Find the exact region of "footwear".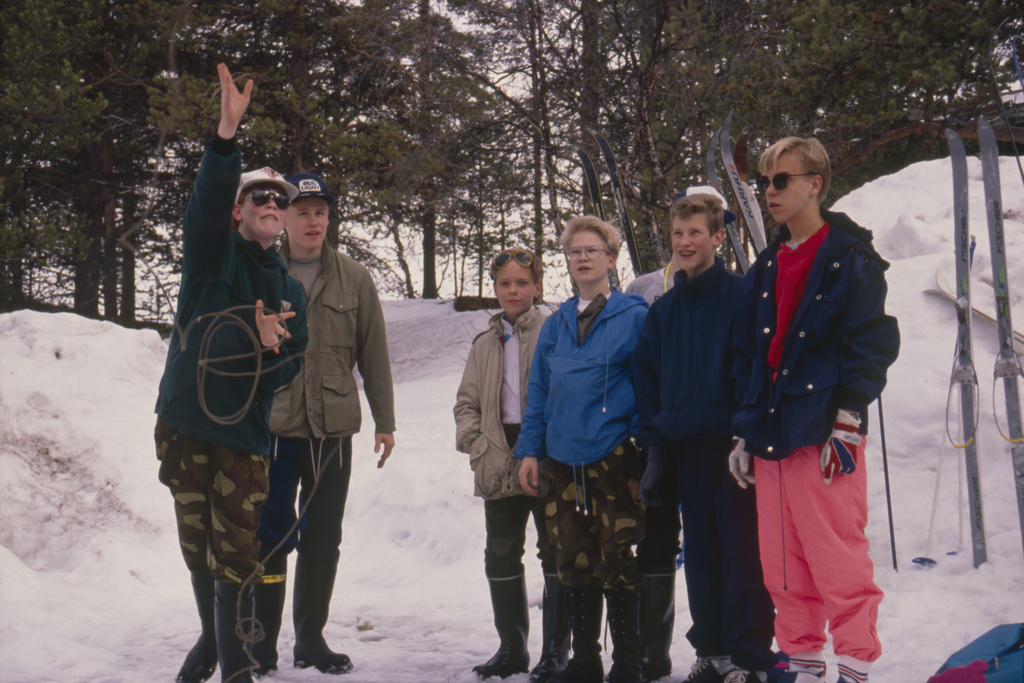
Exact region: l=557, t=566, r=602, b=682.
